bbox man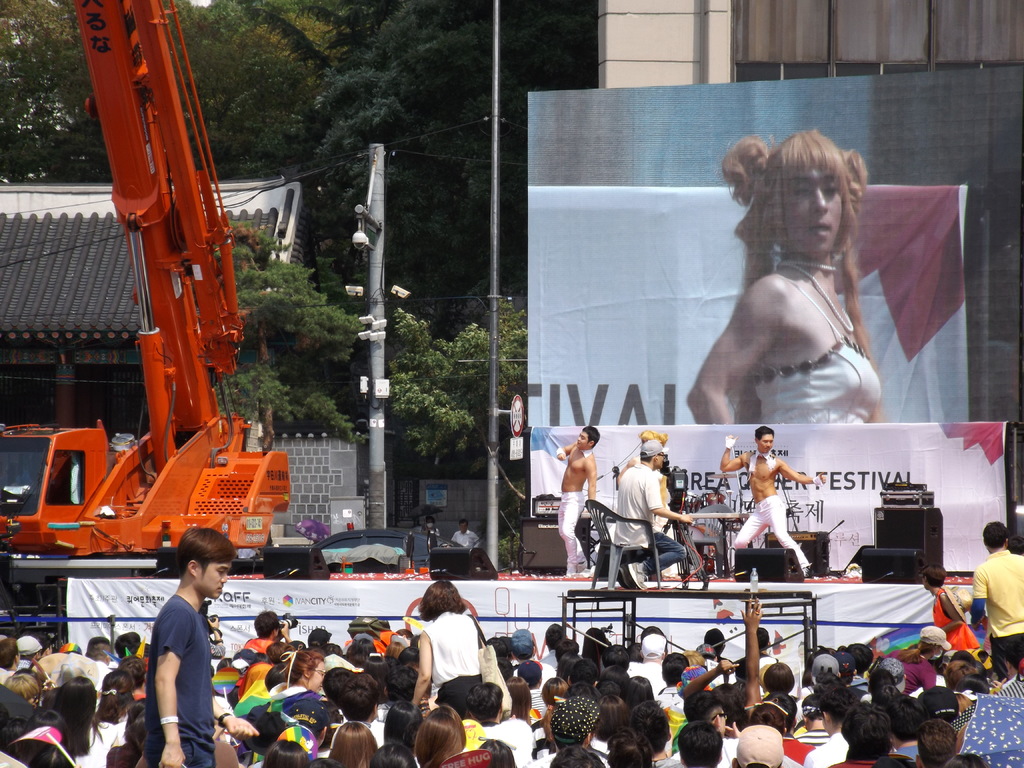
l=672, t=691, r=746, b=767
